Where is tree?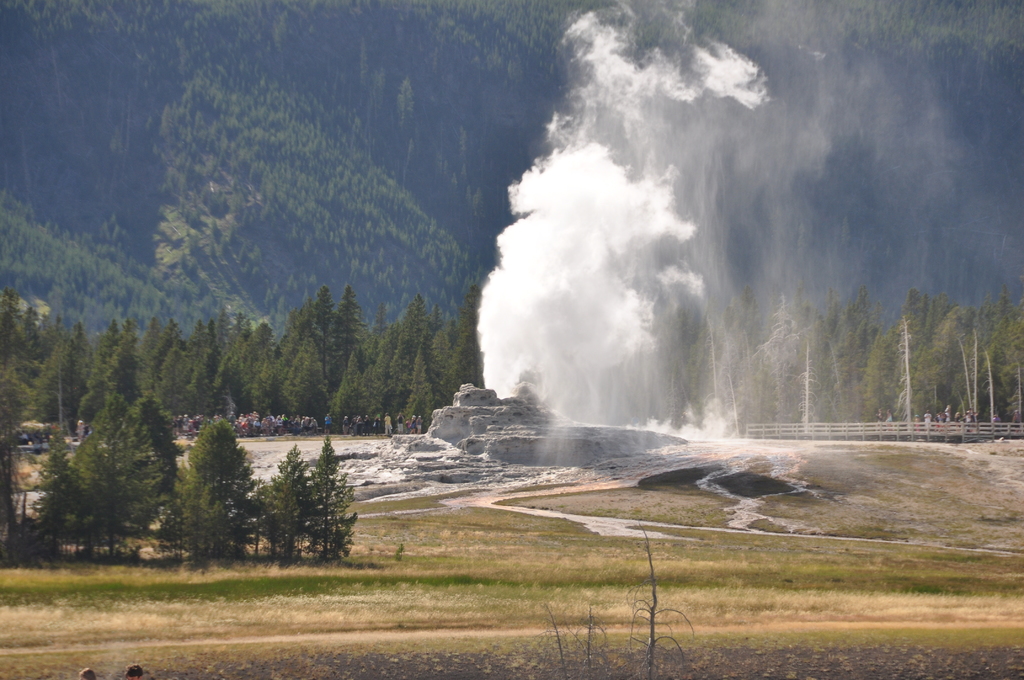
246:439:307:562.
